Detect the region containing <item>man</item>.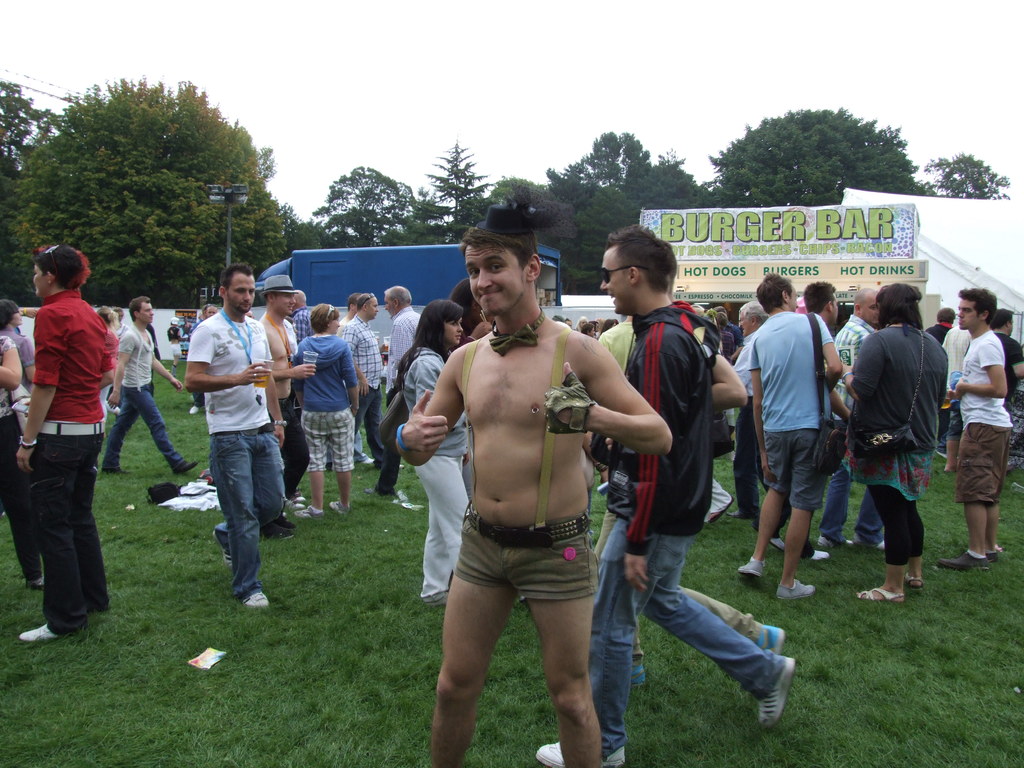
x1=289, y1=288, x2=312, y2=340.
